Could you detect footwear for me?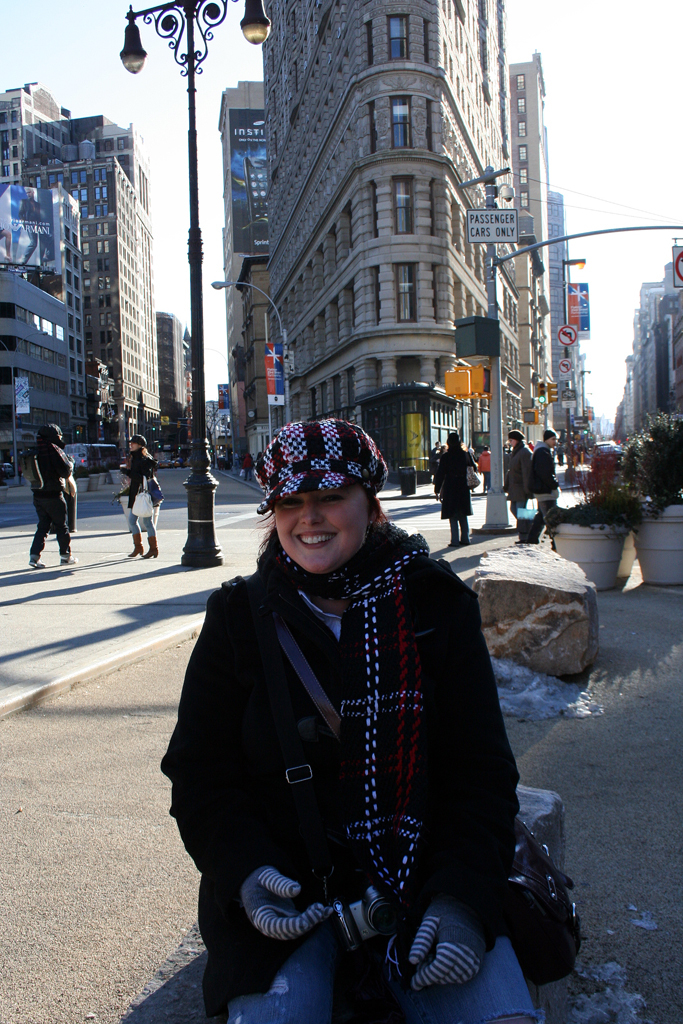
Detection result: (x1=141, y1=533, x2=160, y2=560).
